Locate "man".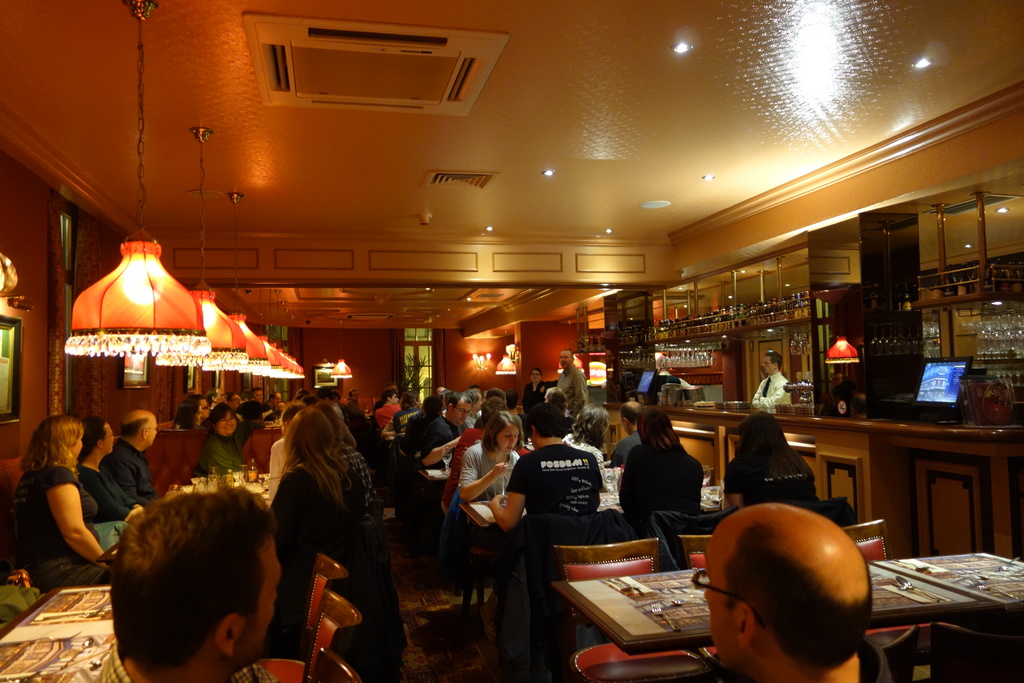
Bounding box: crop(421, 388, 476, 470).
